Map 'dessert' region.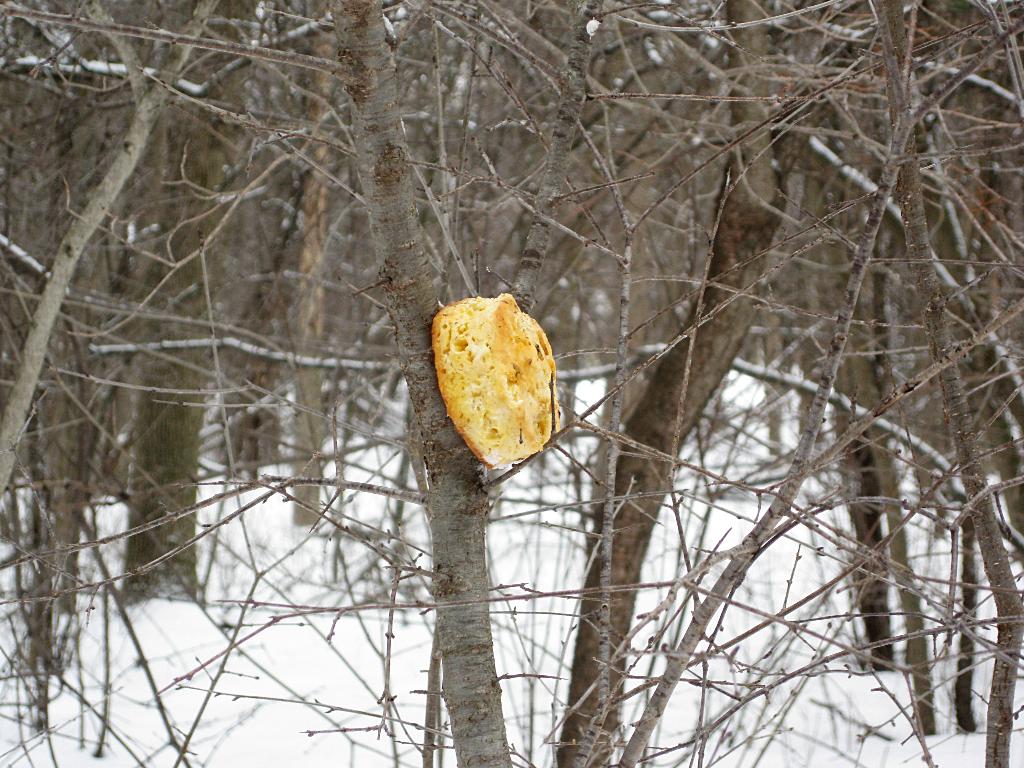
Mapped to <bbox>422, 287, 565, 468</bbox>.
